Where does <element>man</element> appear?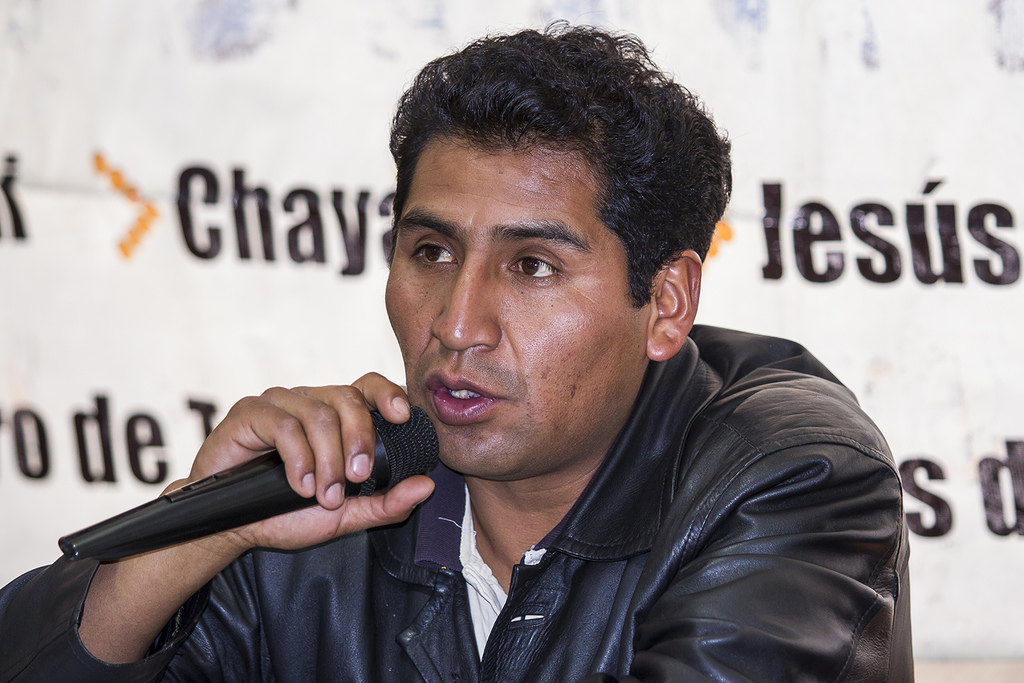
Appears at {"x1": 0, "y1": 10, "x2": 919, "y2": 682}.
